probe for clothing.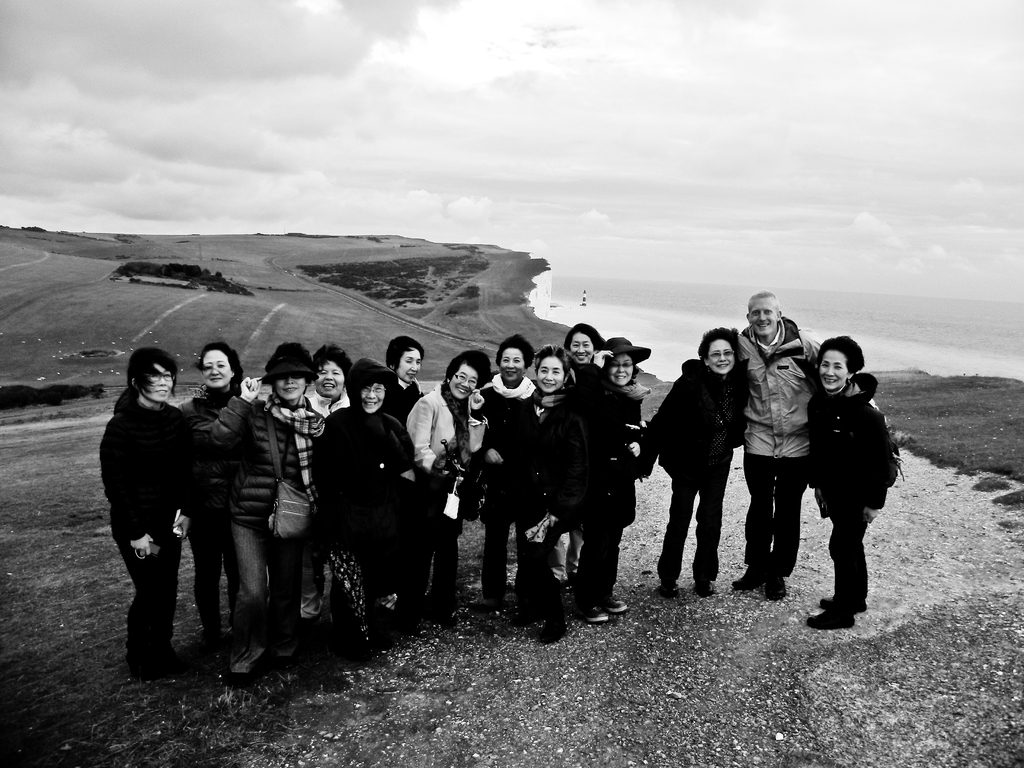
Probe result: x1=531 y1=354 x2=601 y2=637.
